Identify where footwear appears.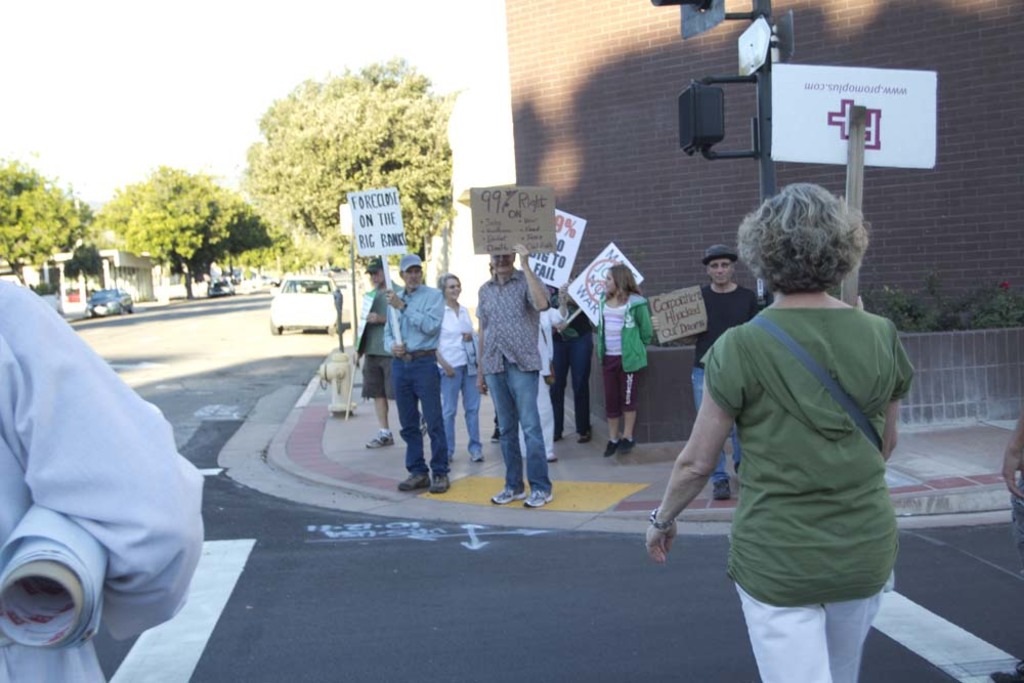
Appears at bbox(618, 428, 639, 450).
